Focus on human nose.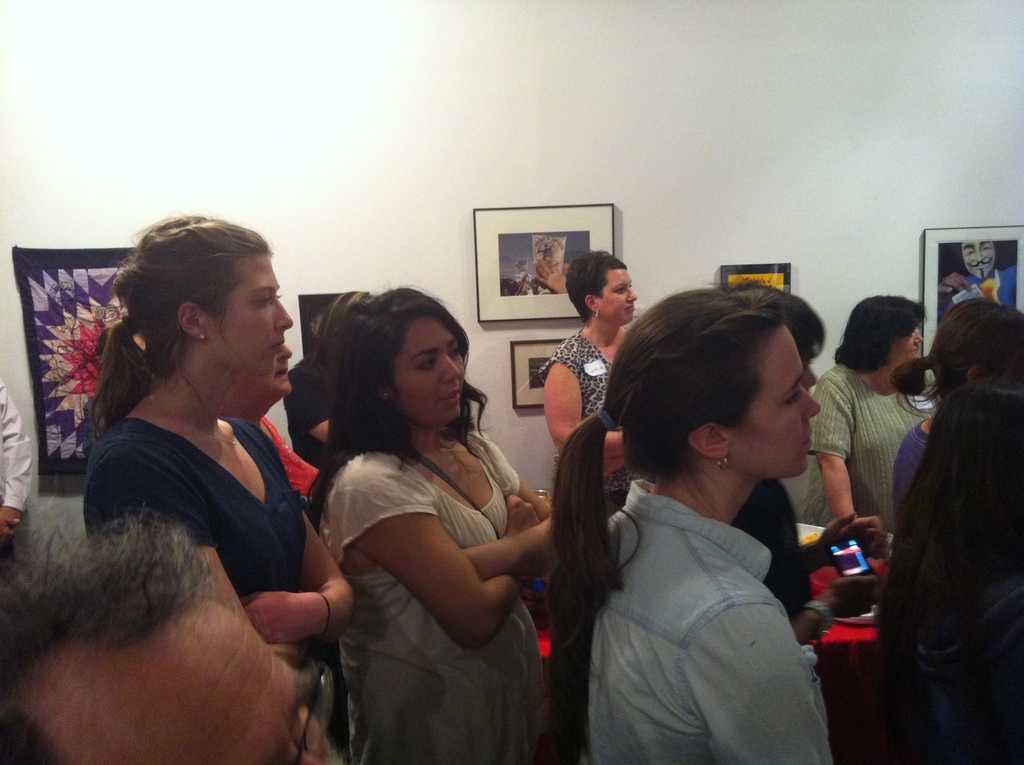
Focused at <box>803,385,823,423</box>.
